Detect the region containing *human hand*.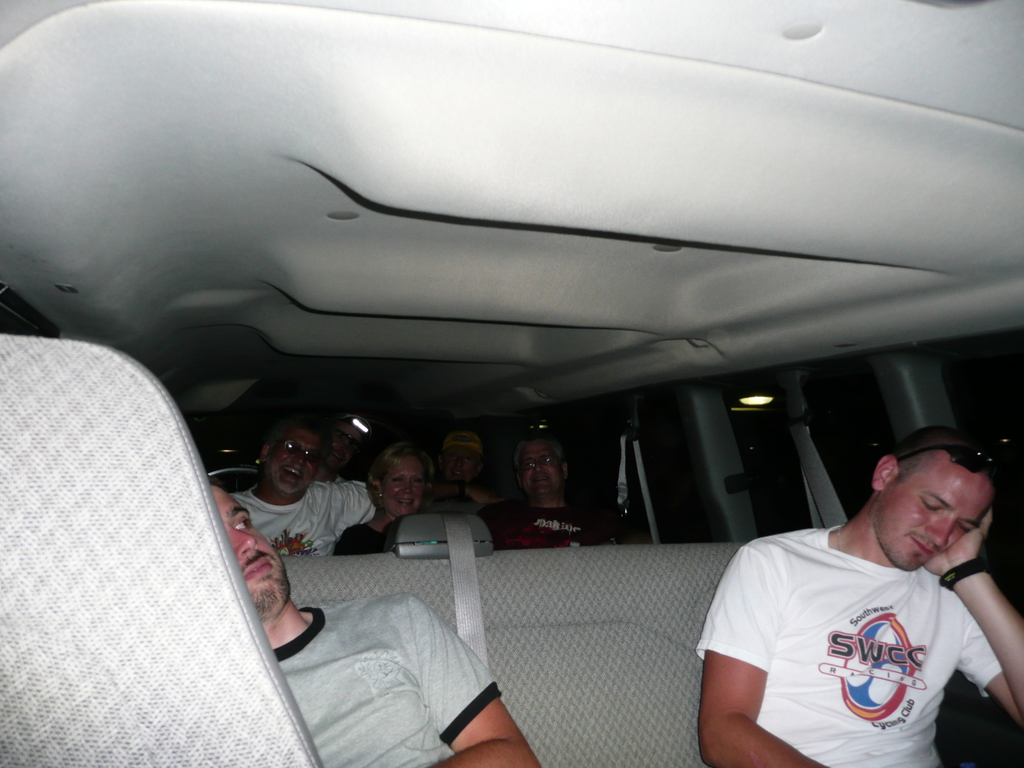
468:484:506:508.
